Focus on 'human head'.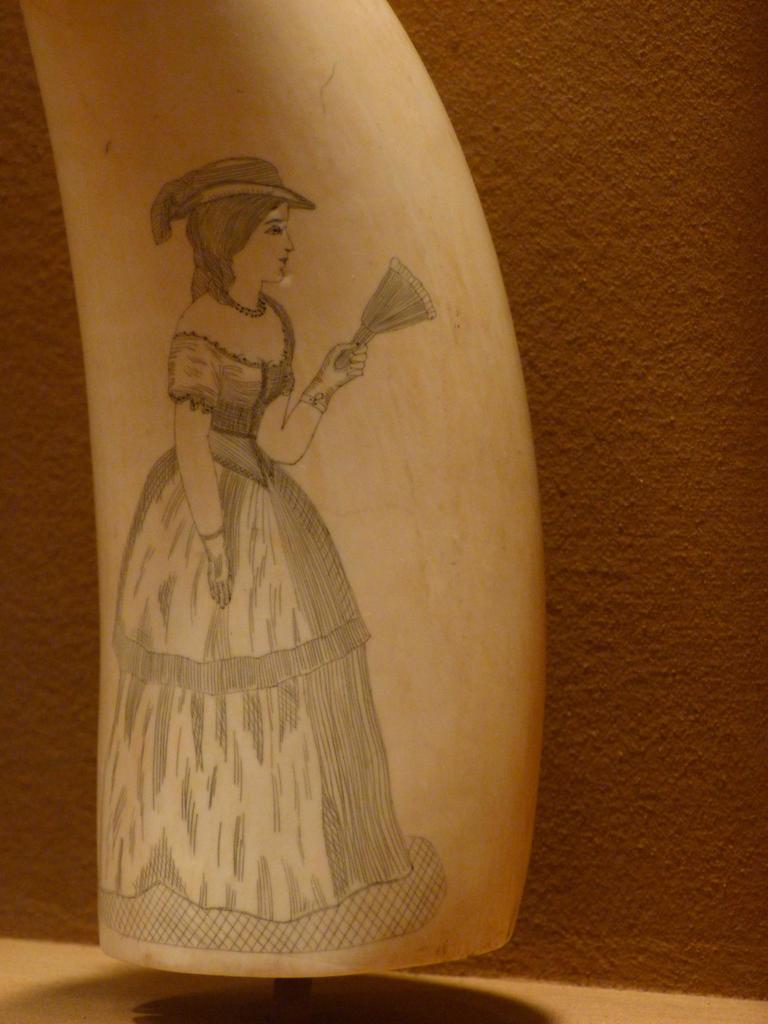
Focused at bbox=(168, 164, 307, 289).
